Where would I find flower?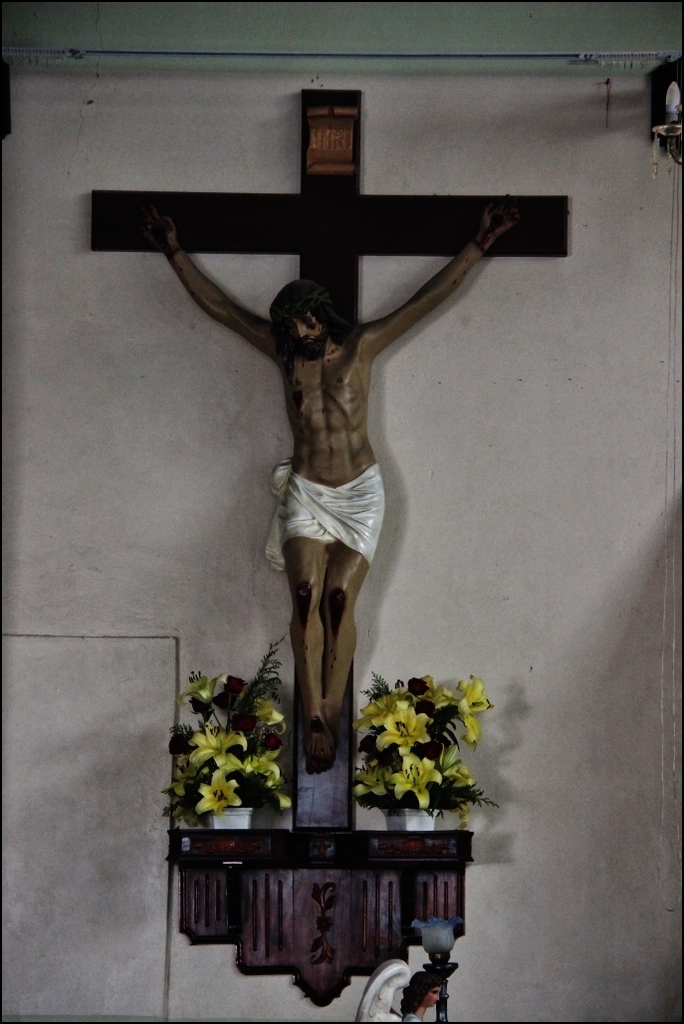
At box=[448, 801, 473, 830].
